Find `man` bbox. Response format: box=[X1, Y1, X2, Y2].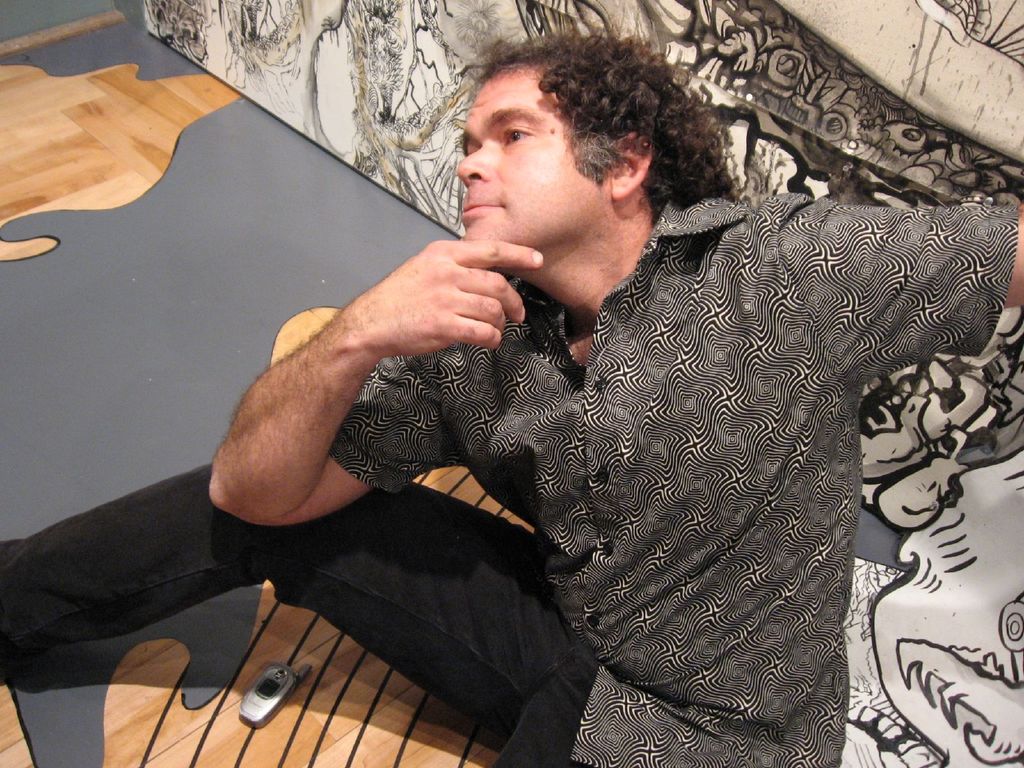
box=[0, 27, 1023, 767].
